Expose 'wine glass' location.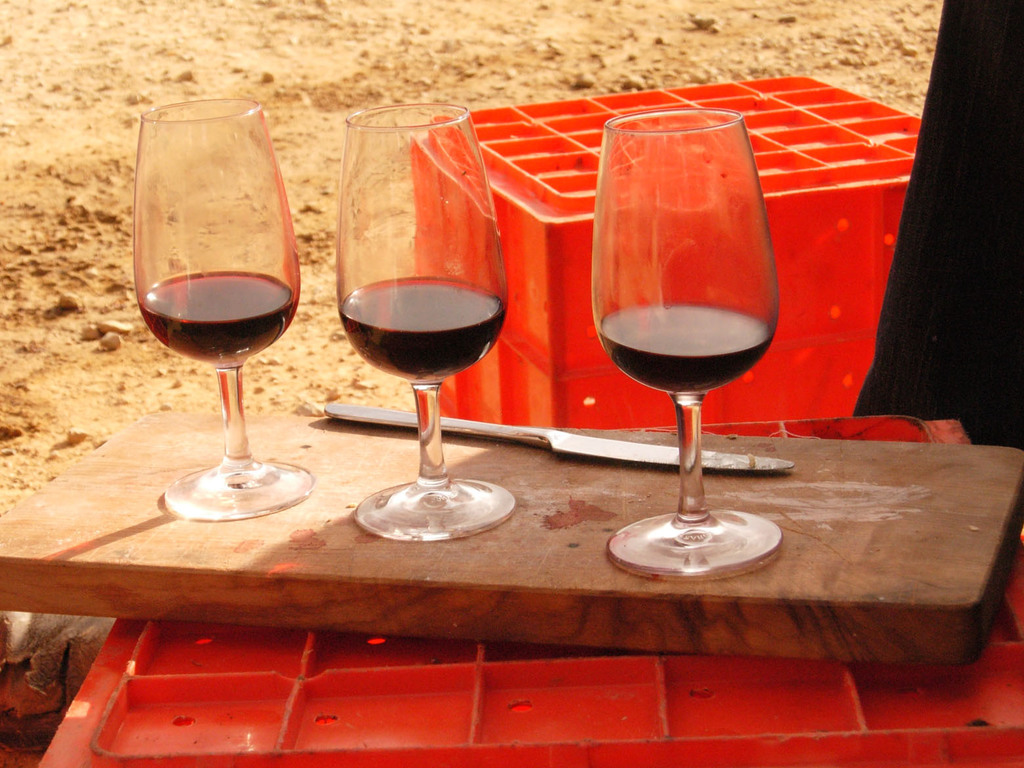
Exposed at bbox(135, 93, 297, 519).
